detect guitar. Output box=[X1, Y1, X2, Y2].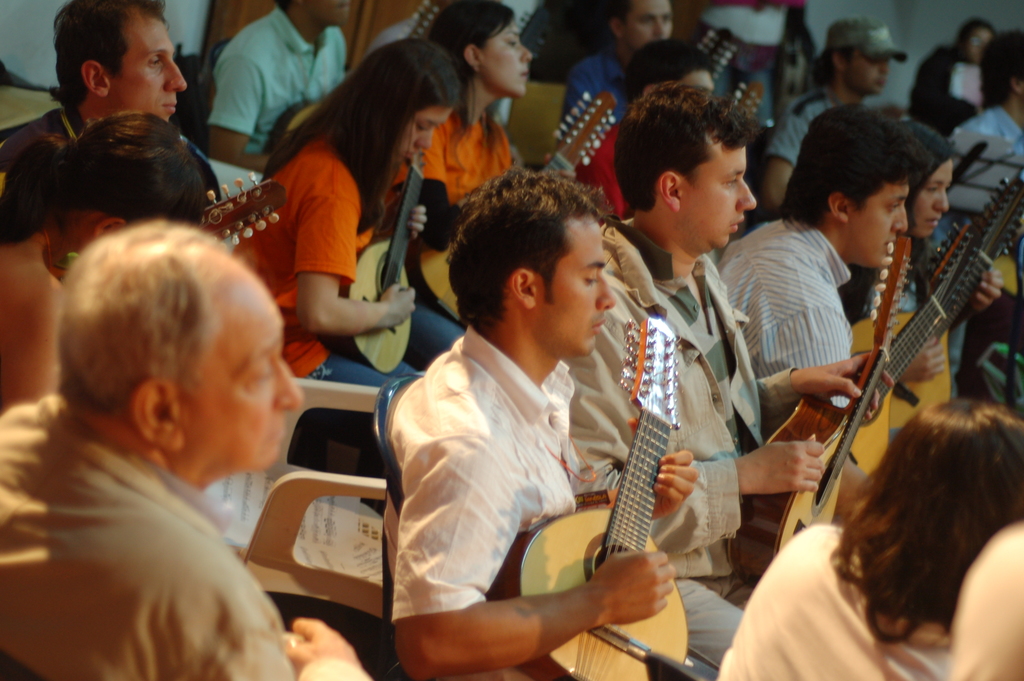
box=[534, 92, 621, 176].
